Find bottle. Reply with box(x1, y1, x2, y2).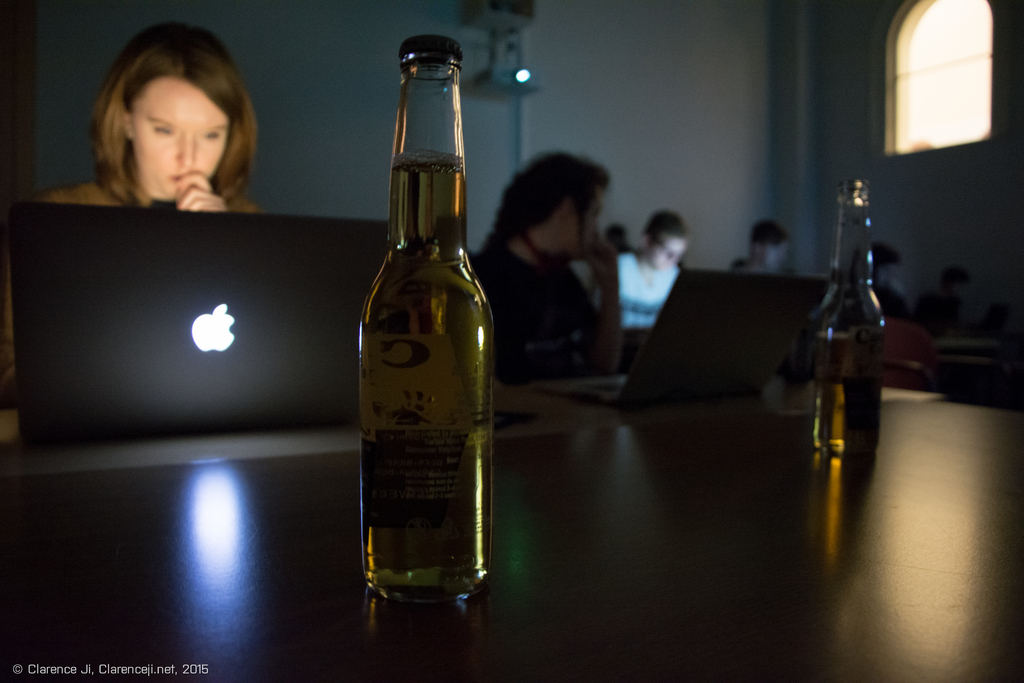
box(817, 175, 891, 461).
